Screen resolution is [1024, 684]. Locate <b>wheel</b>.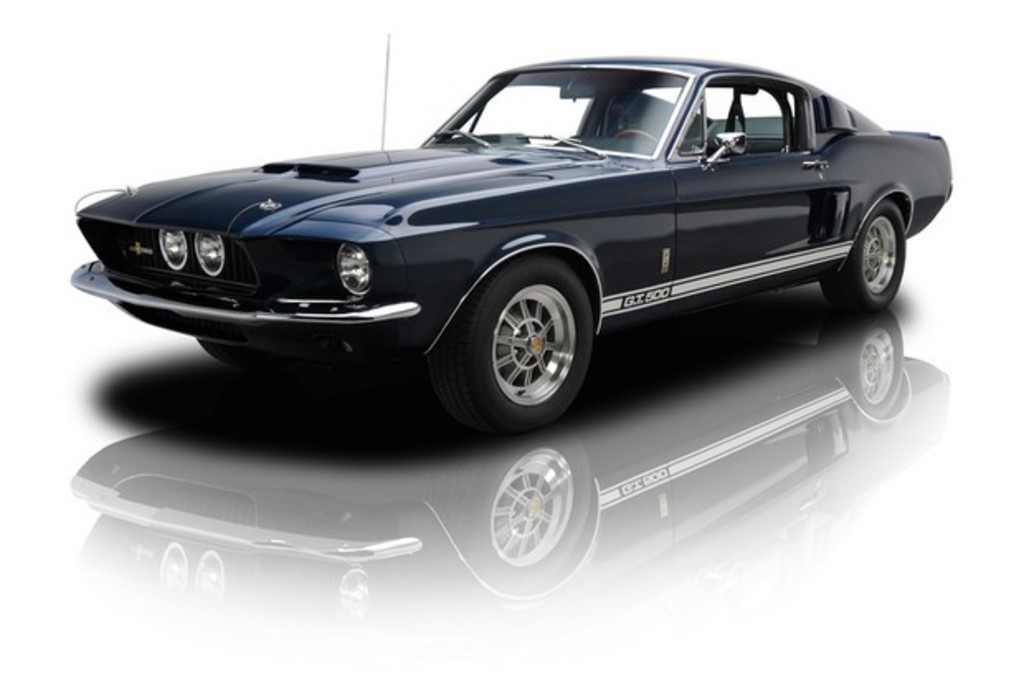
<region>824, 197, 903, 307</region>.
